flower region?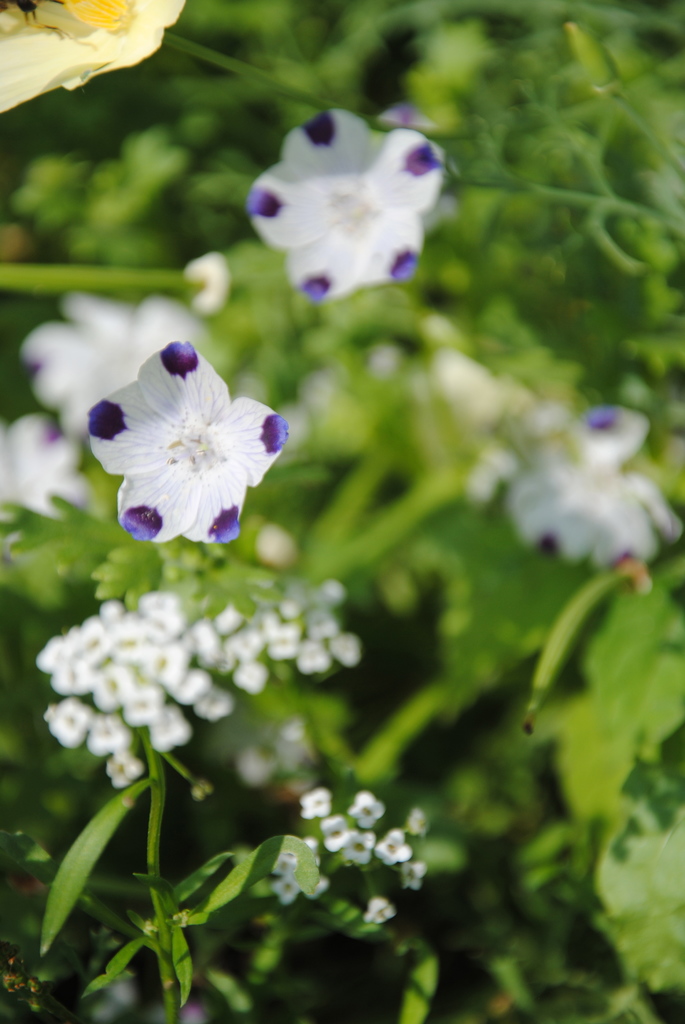
24/291/198/429
